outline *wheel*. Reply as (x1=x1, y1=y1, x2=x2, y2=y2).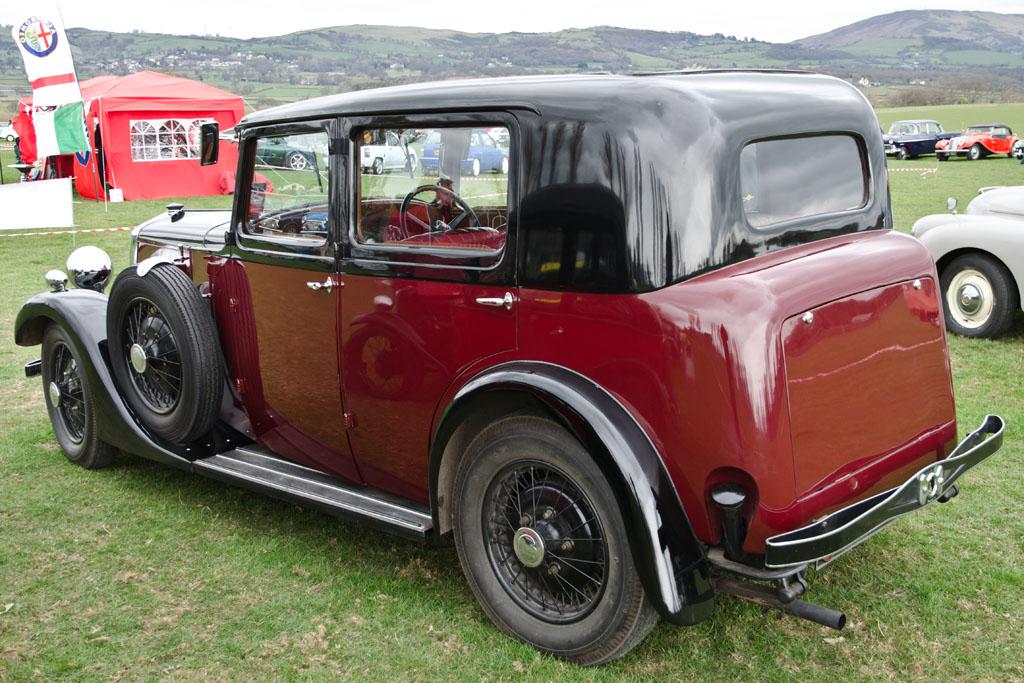
(x1=937, y1=152, x2=949, y2=162).
